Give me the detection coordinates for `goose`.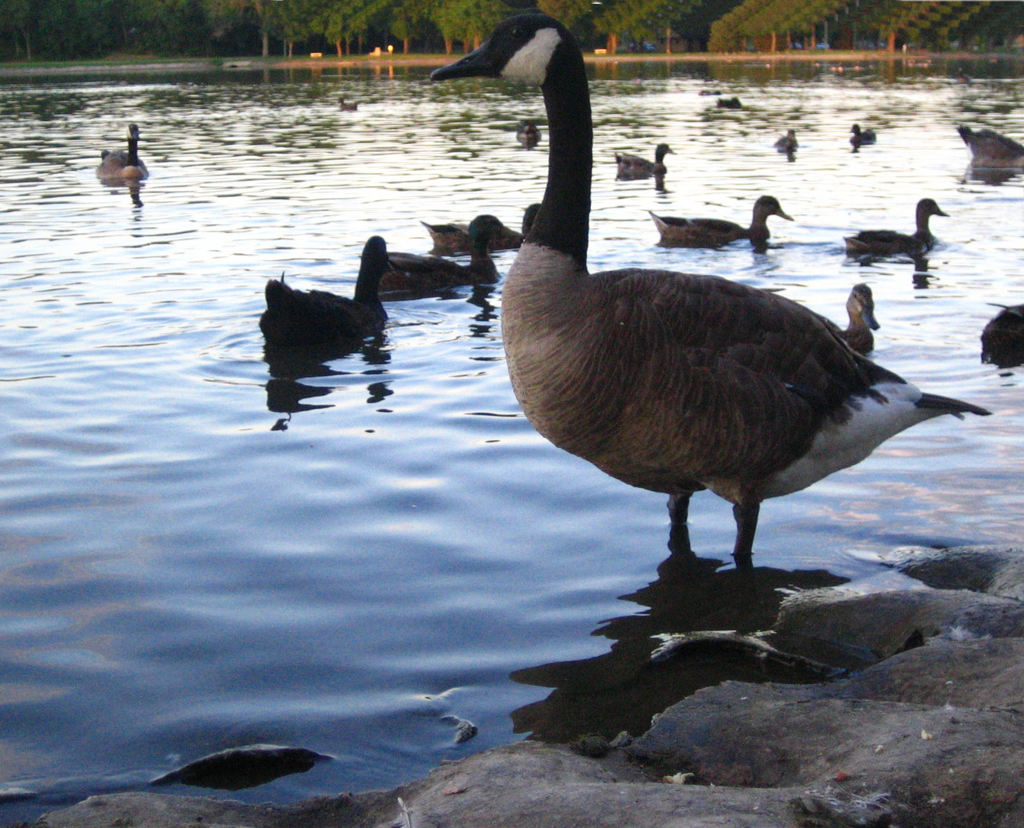
pyautogui.locateOnScreen(430, 198, 540, 247).
